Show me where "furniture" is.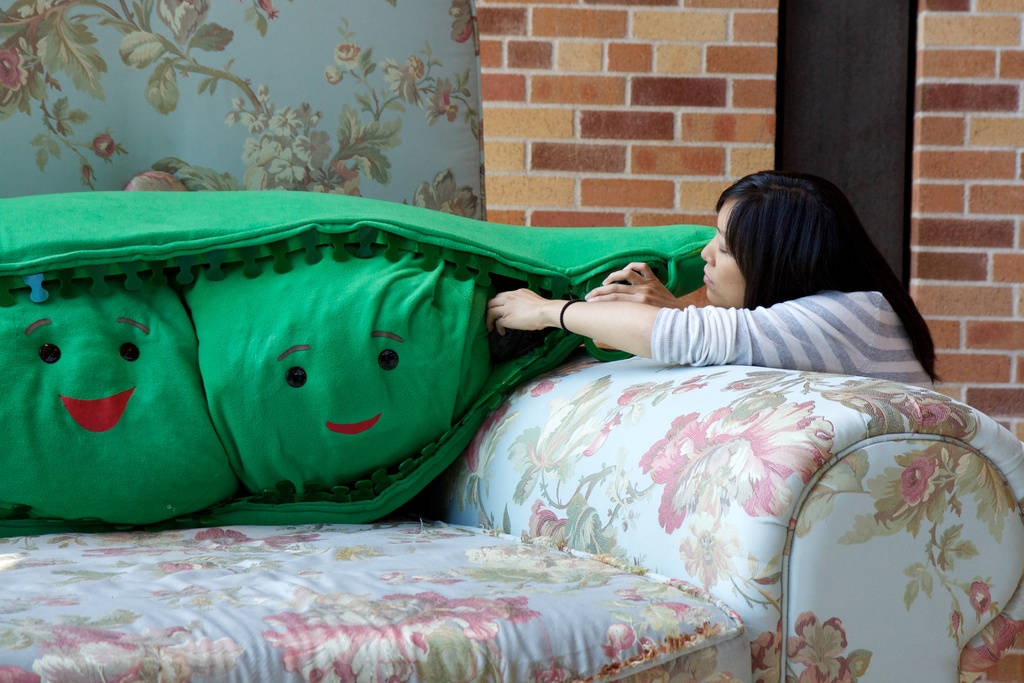
"furniture" is at [left=0, top=190, right=1023, bottom=682].
